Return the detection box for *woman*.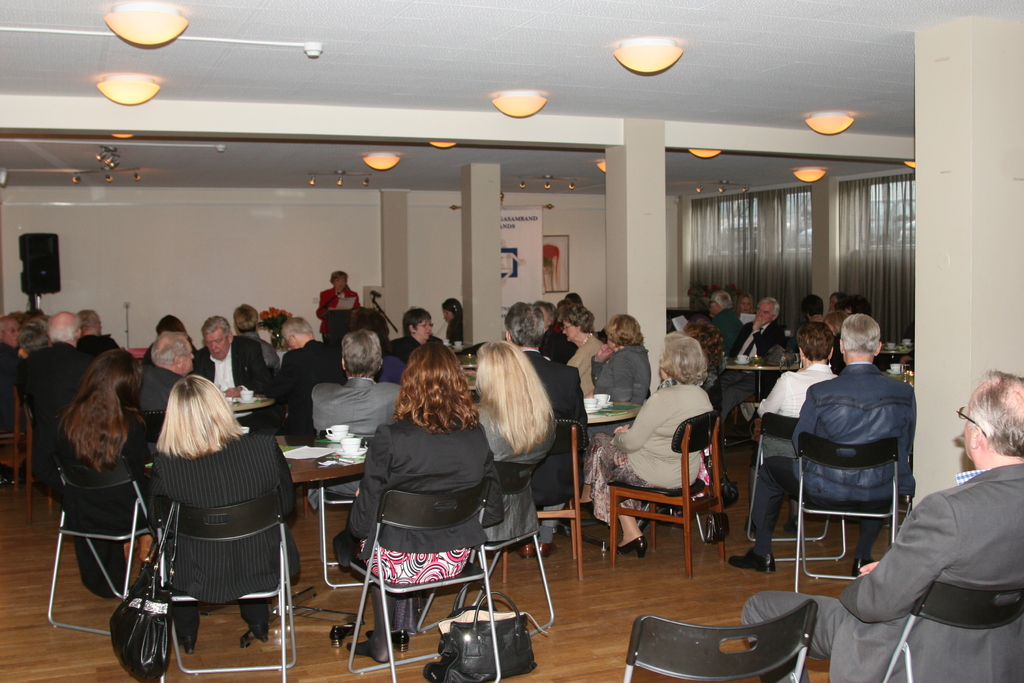
<bbox>54, 345, 152, 599</bbox>.
